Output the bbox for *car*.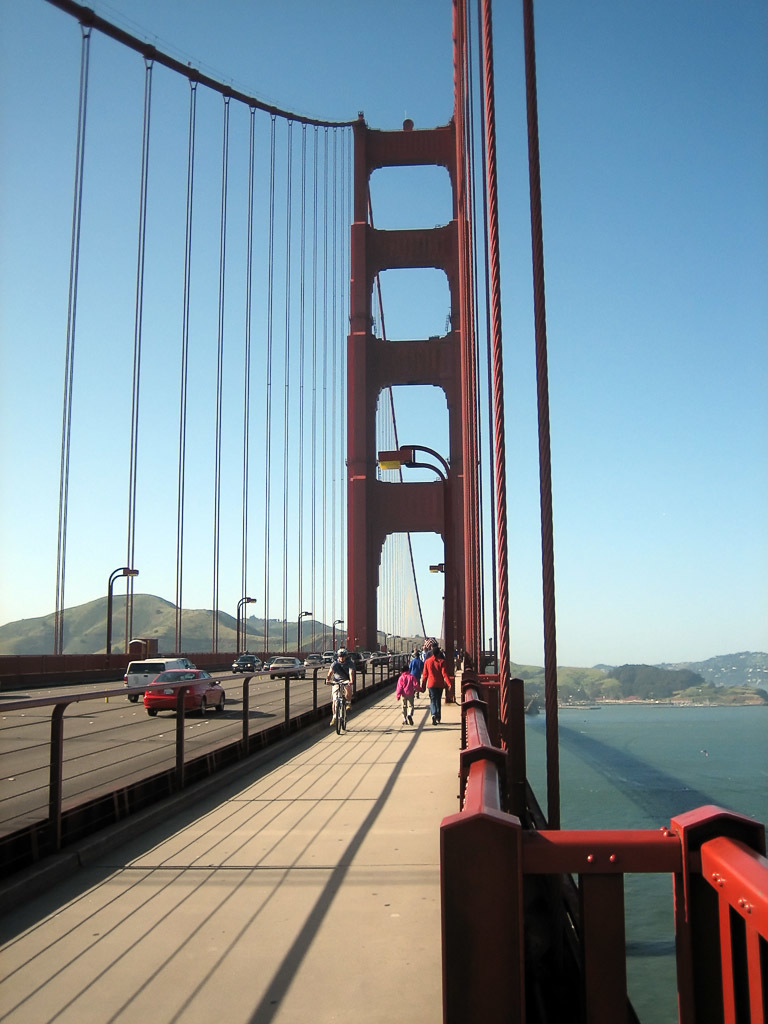
bbox(228, 657, 260, 677).
